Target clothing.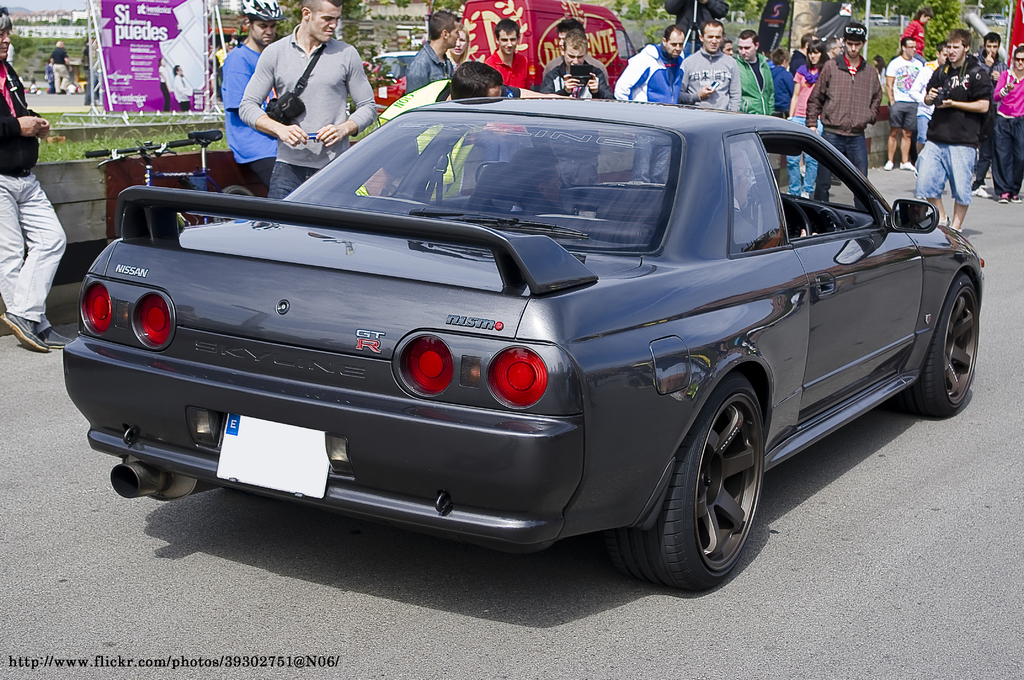
Target region: 0/58/70/337.
